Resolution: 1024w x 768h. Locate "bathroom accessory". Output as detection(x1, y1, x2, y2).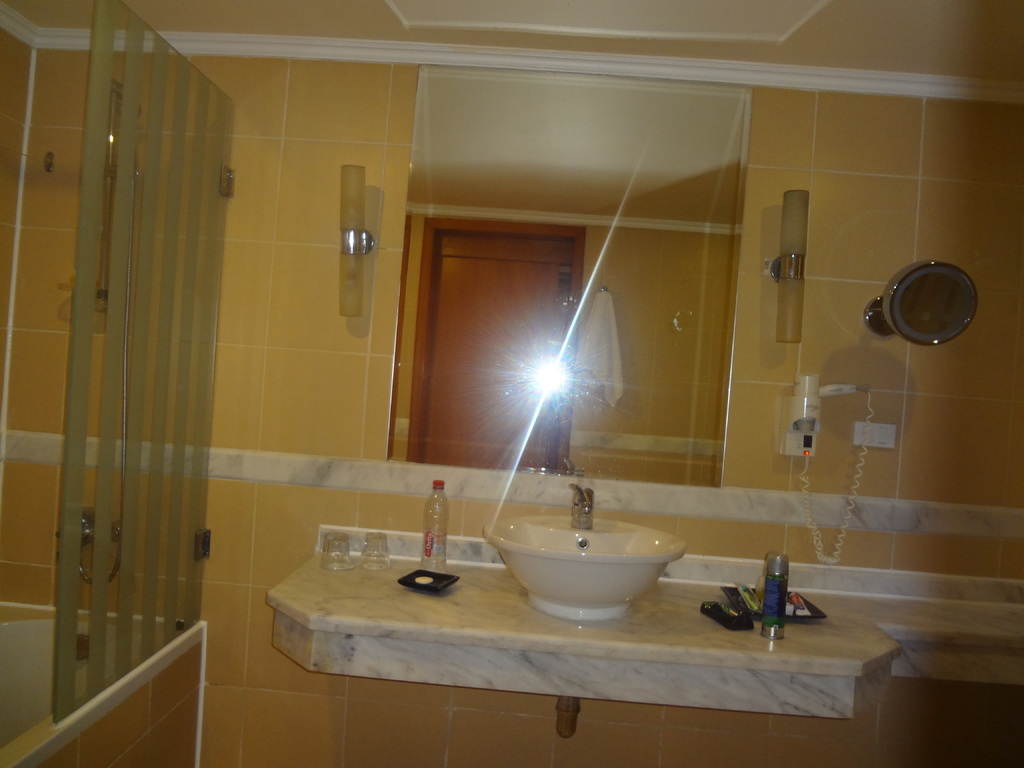
detection(1, 600, 209, 767).
